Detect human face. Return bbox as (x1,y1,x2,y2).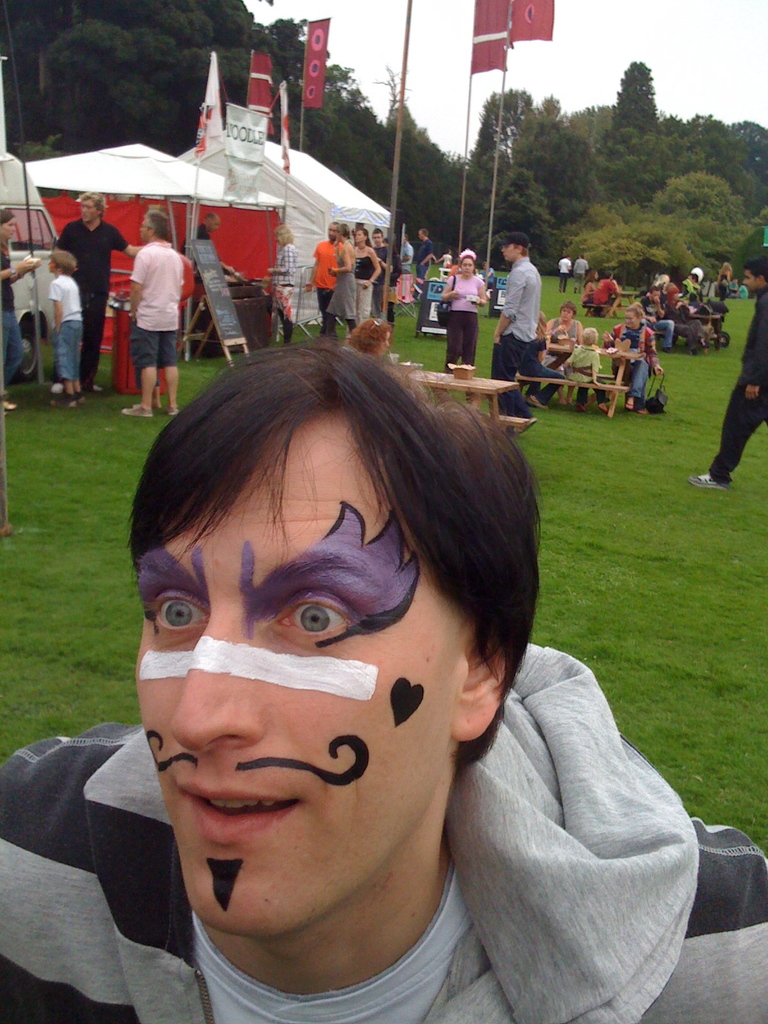
(140,216,148,243).
